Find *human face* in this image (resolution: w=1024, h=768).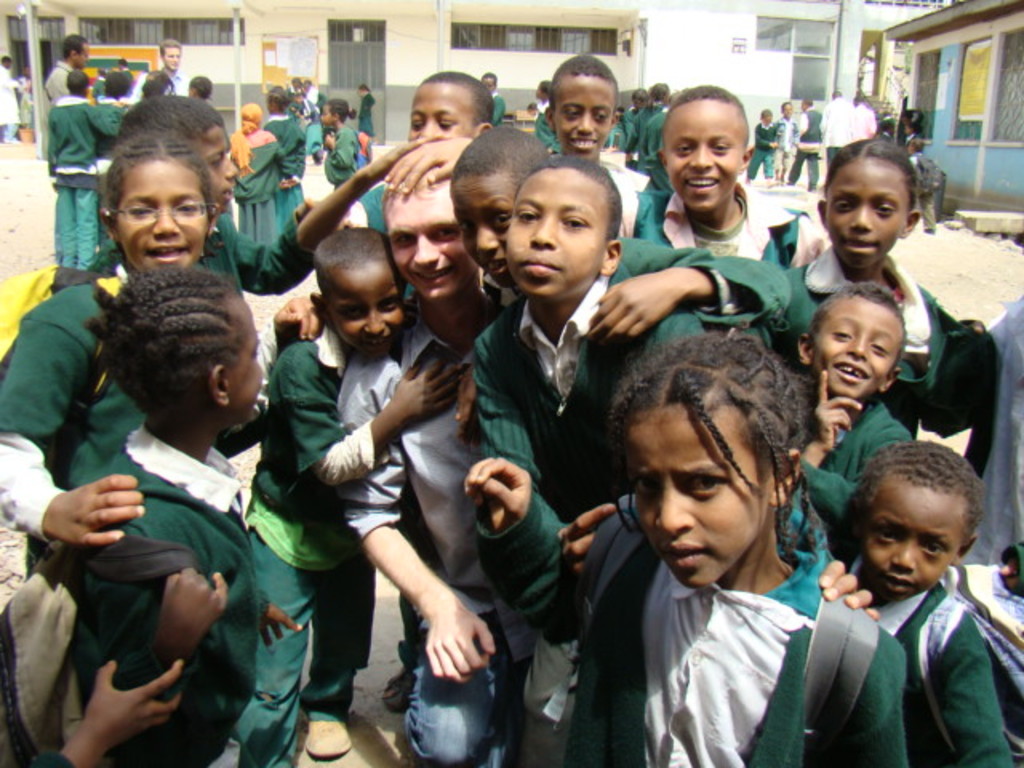
[814,298,902,392].
